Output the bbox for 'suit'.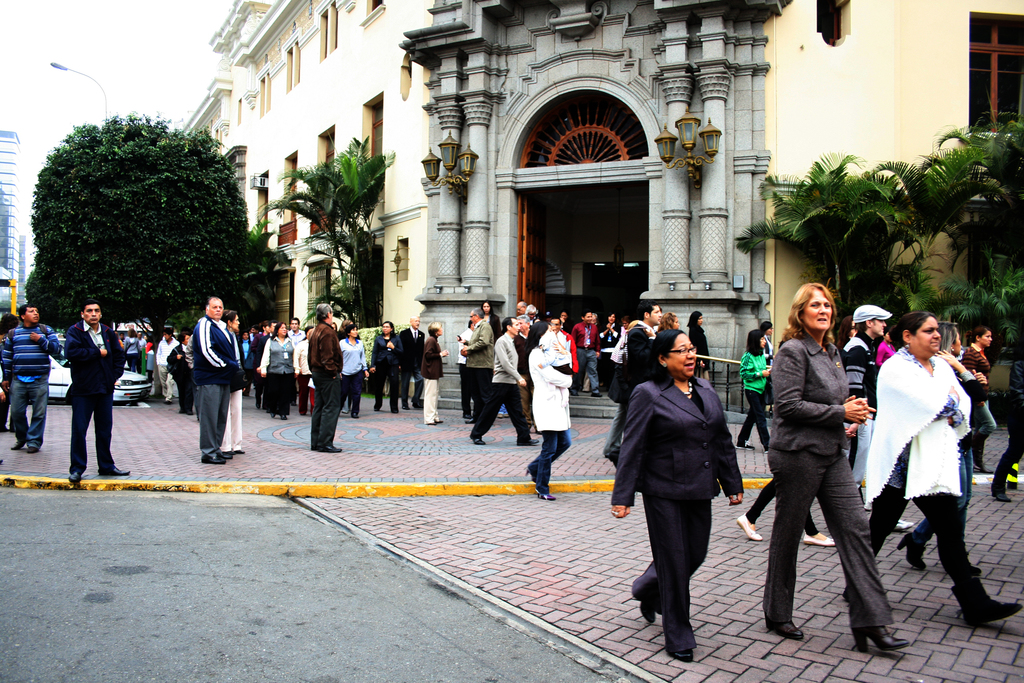
399/324/428/403.
